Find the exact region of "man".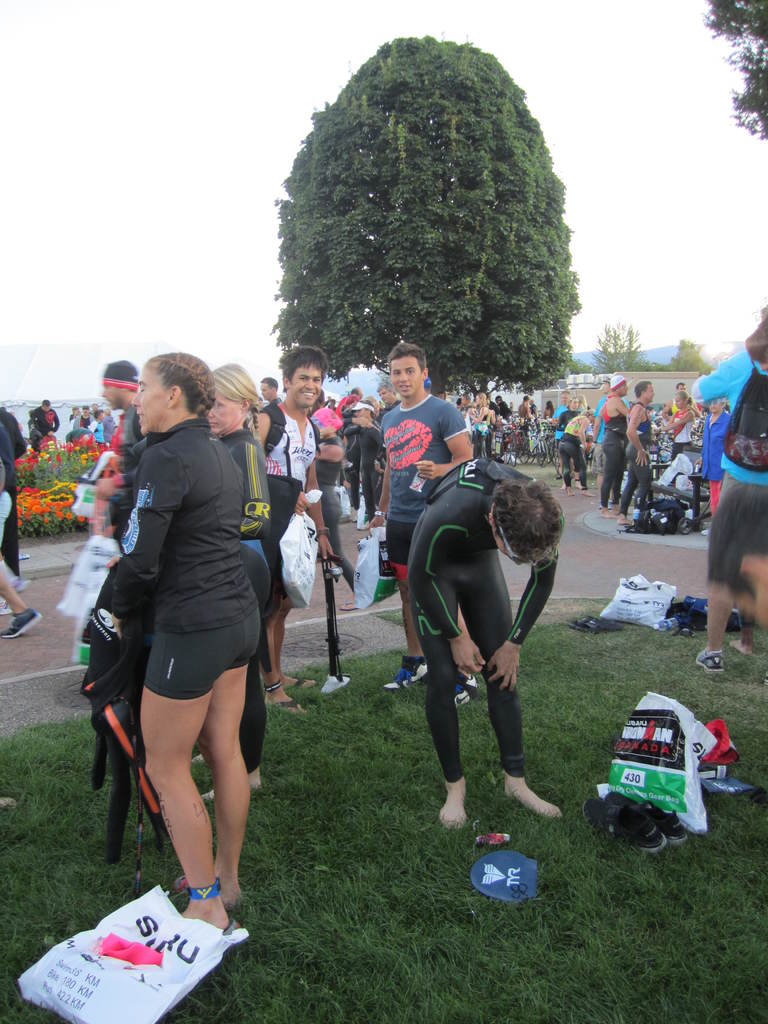
Exact region: x1=616, y1=383, x2=650, y2=525.
